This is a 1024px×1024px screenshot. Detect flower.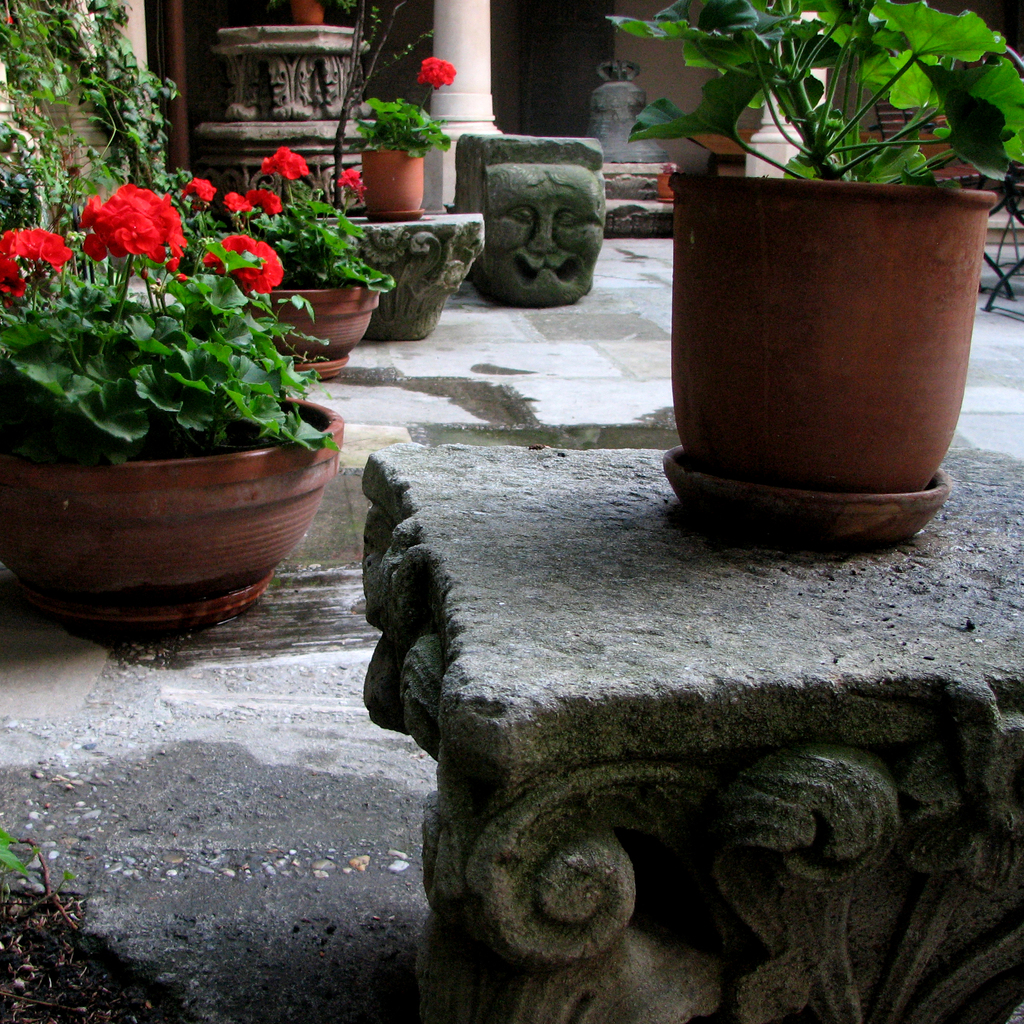
(left=259, top=146, right=305, bottom=170).
